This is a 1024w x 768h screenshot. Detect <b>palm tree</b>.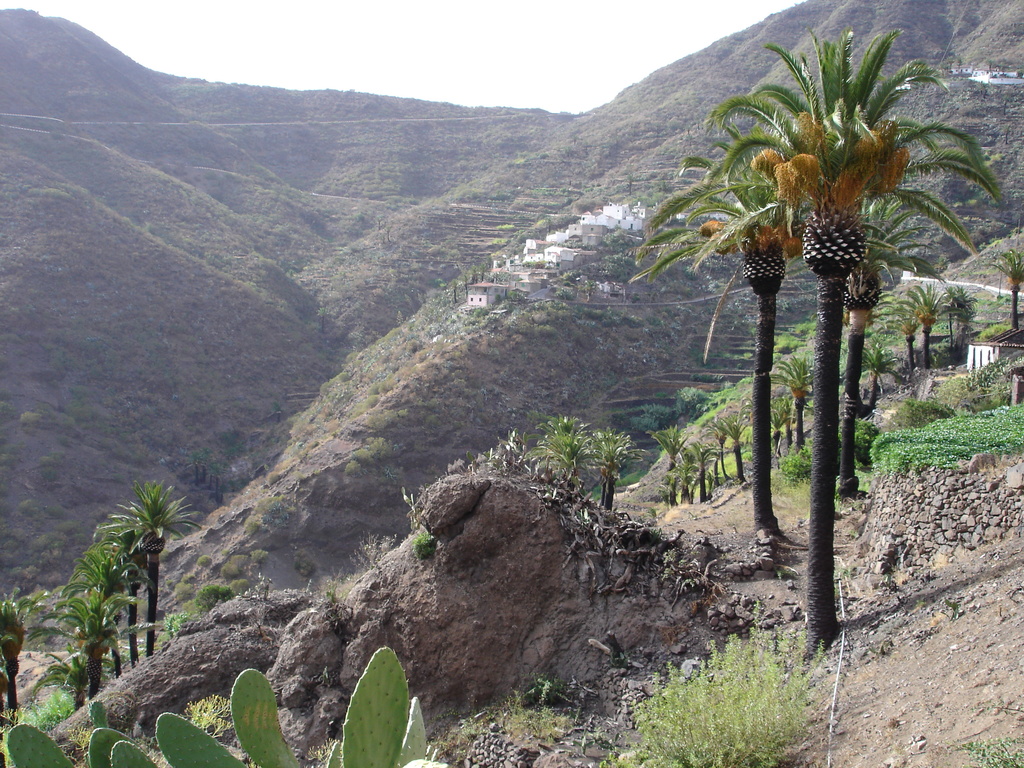
(769, 352, 820, 442).
